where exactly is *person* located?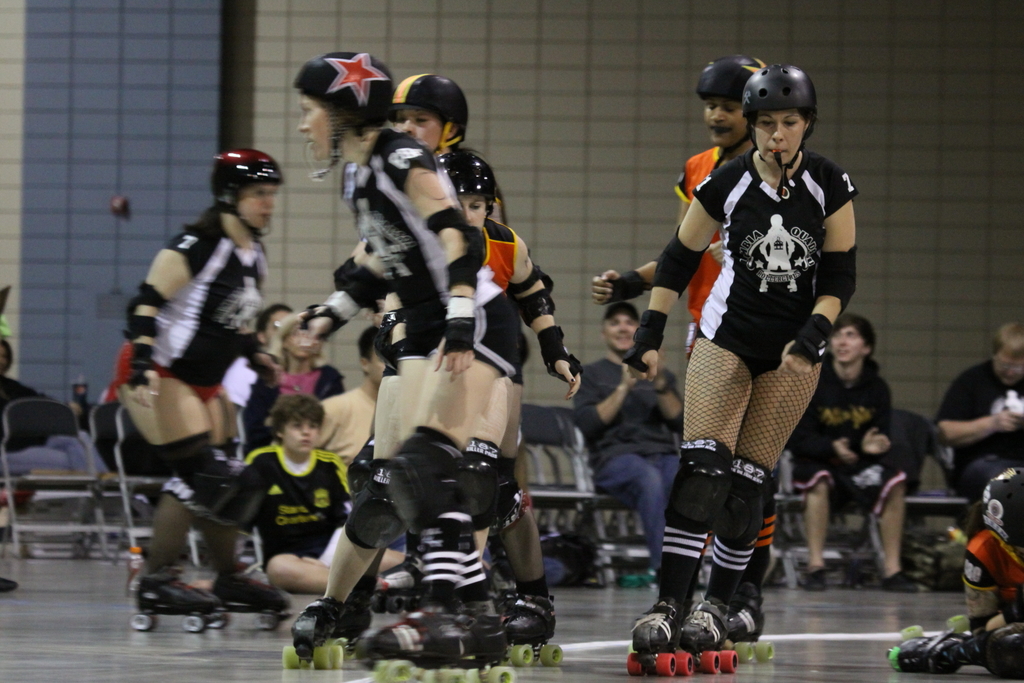
Its bounding box is 884 465 1023 682.
